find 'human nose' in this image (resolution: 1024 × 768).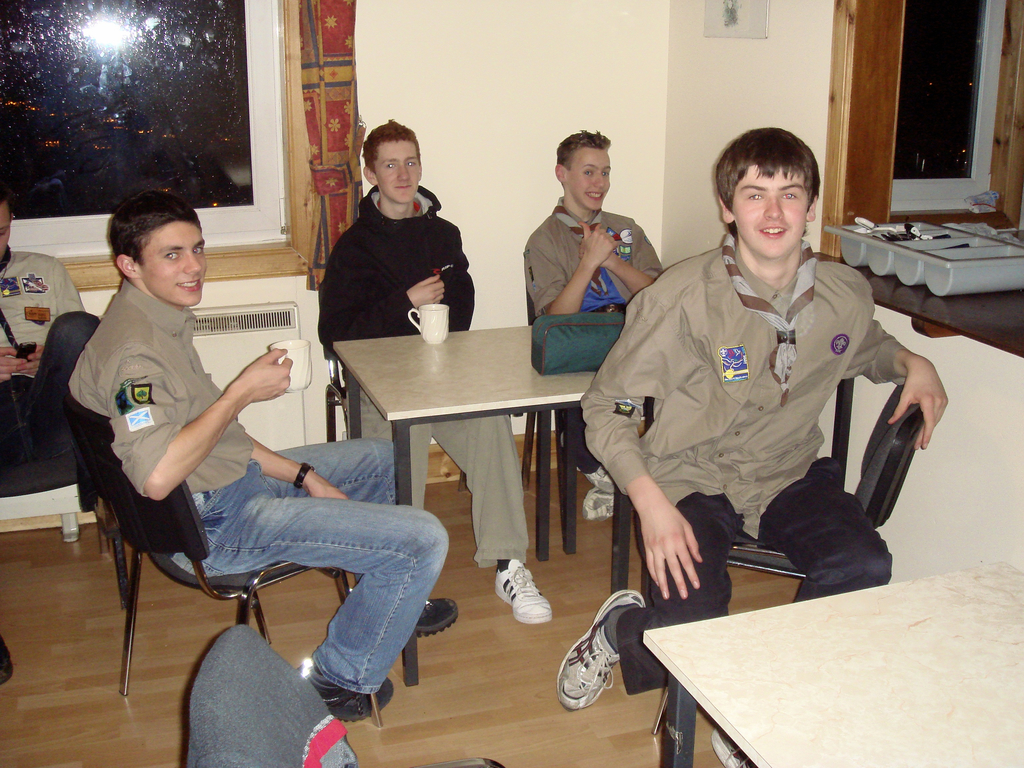
(593,175,609,188).
